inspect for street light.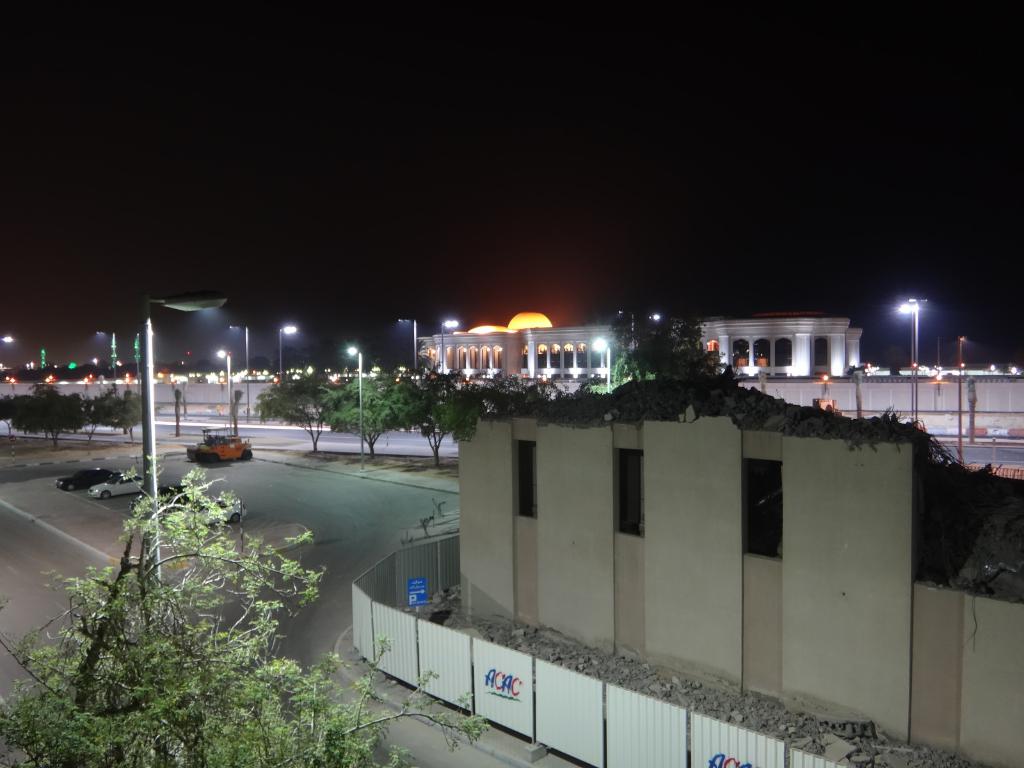
Inspection: [left=225, top=325, right=250, bottom=419].
